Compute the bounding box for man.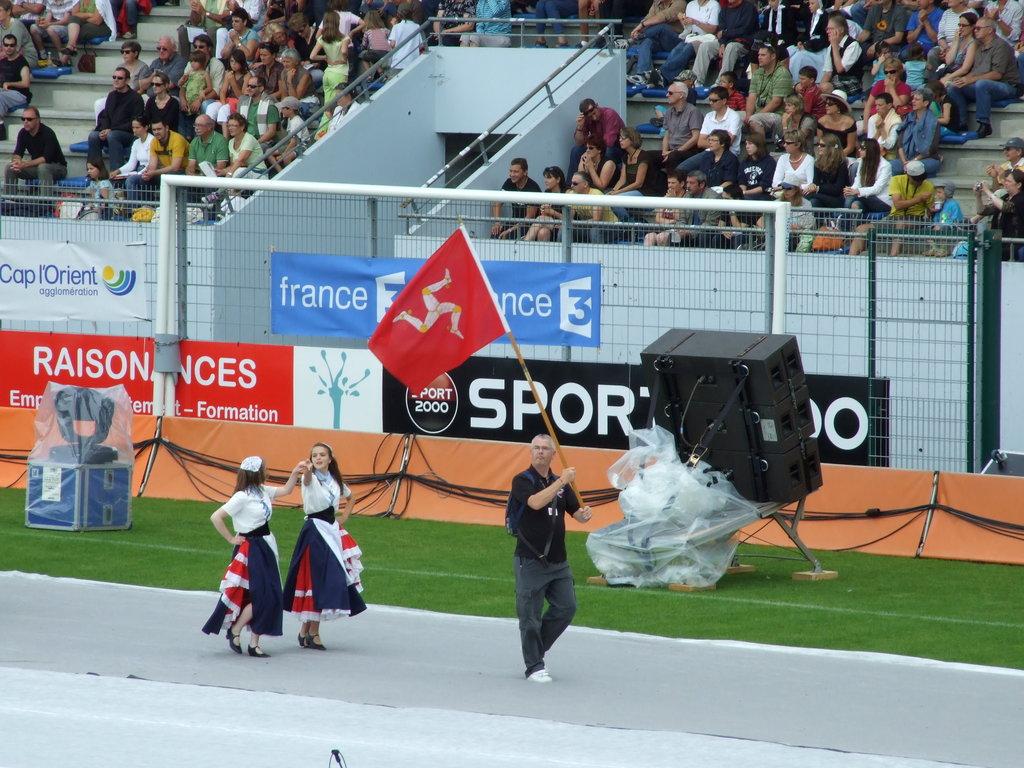
left=0, top=35, right=33, bottom=118.
